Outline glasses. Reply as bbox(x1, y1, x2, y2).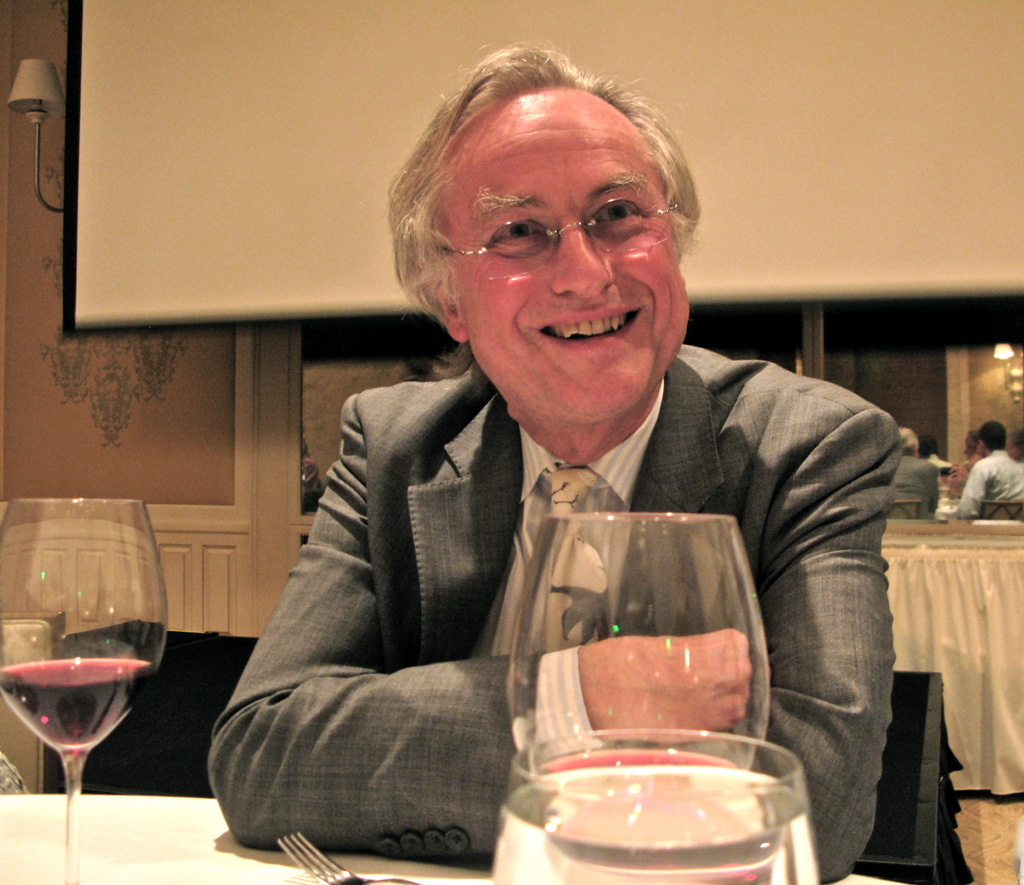
bbox(441, 190, 679, 293).
